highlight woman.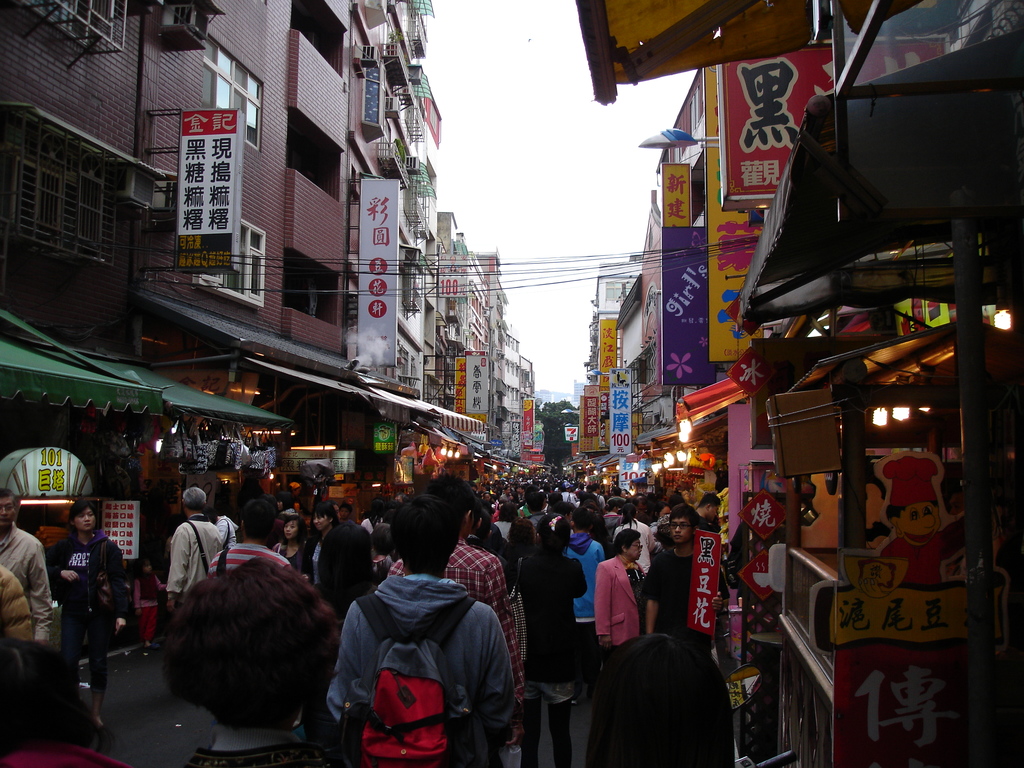
Highlighted region: BBox(511, 511, 589, 764).
